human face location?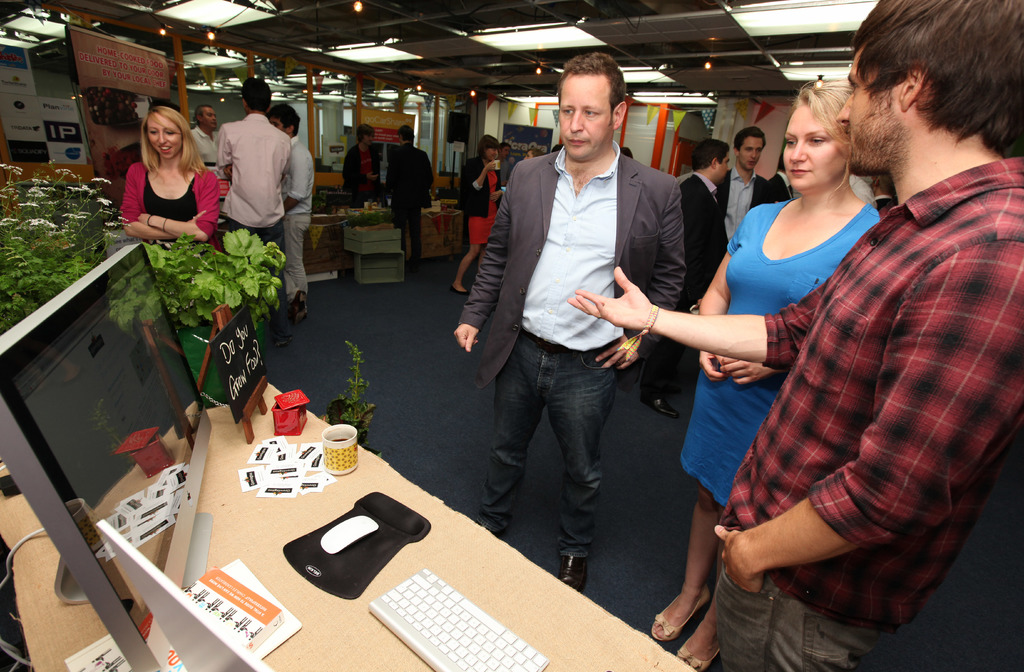
[201, 108, 216, 127]
